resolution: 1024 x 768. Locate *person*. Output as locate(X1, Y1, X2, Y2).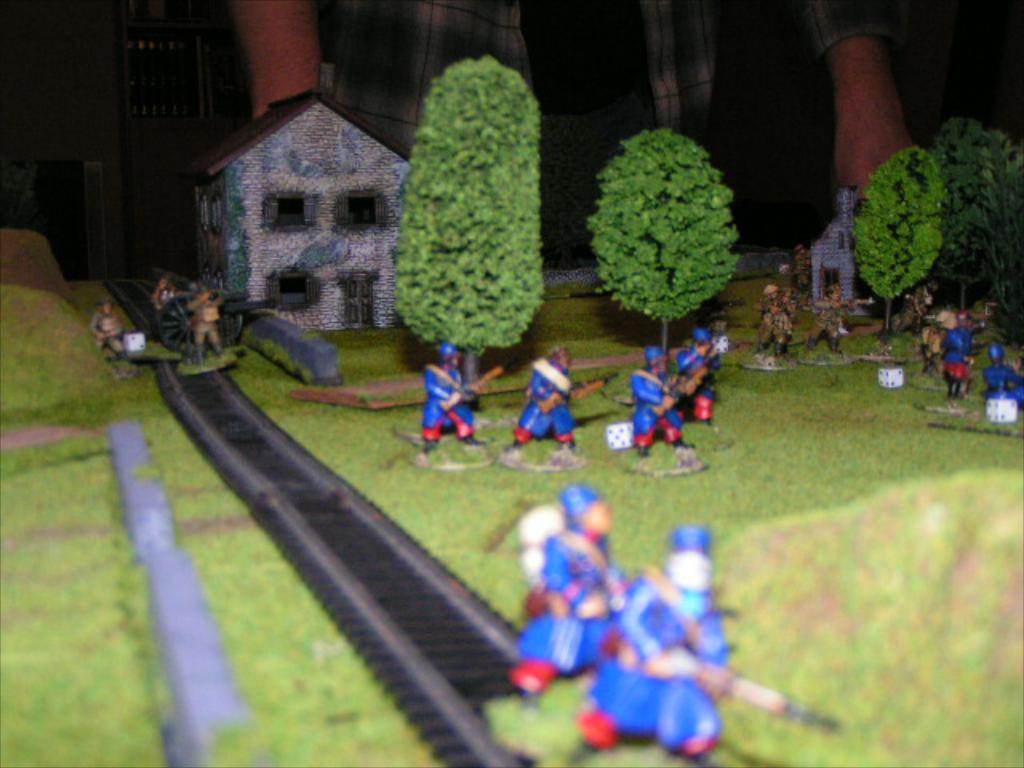
locate(506, 342, 586, 451).
